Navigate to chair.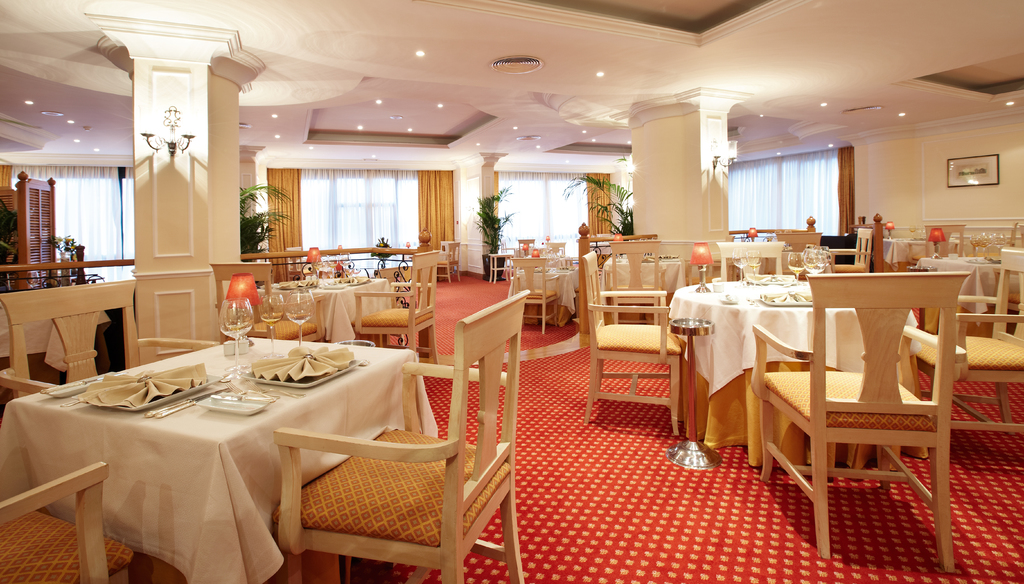
Navigation target: bbox(260, 307, 520, 583).
